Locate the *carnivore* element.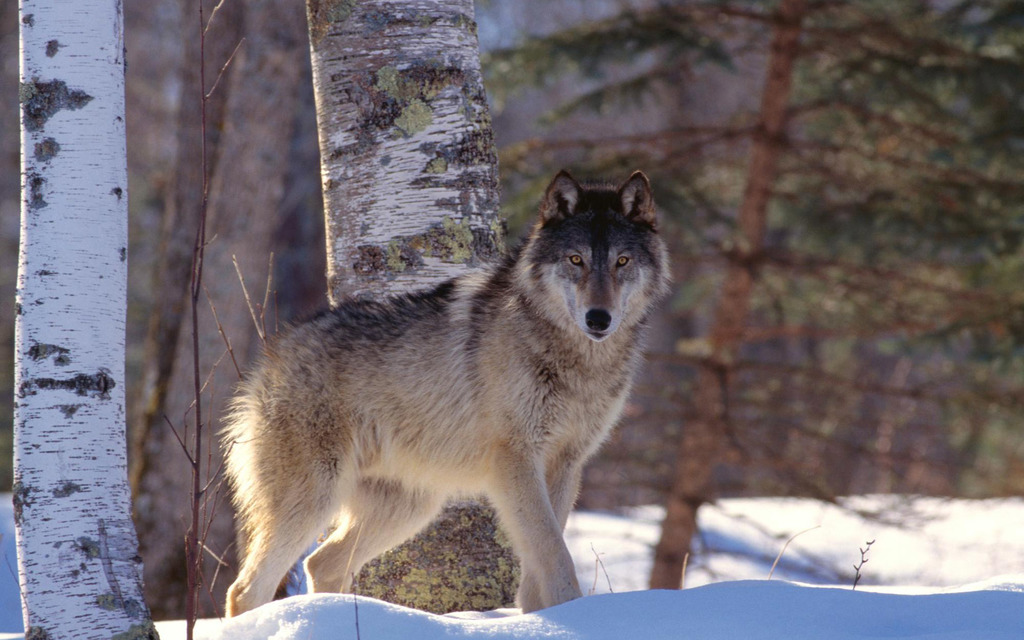
Element bbox: [201, 145, 680, 639].
